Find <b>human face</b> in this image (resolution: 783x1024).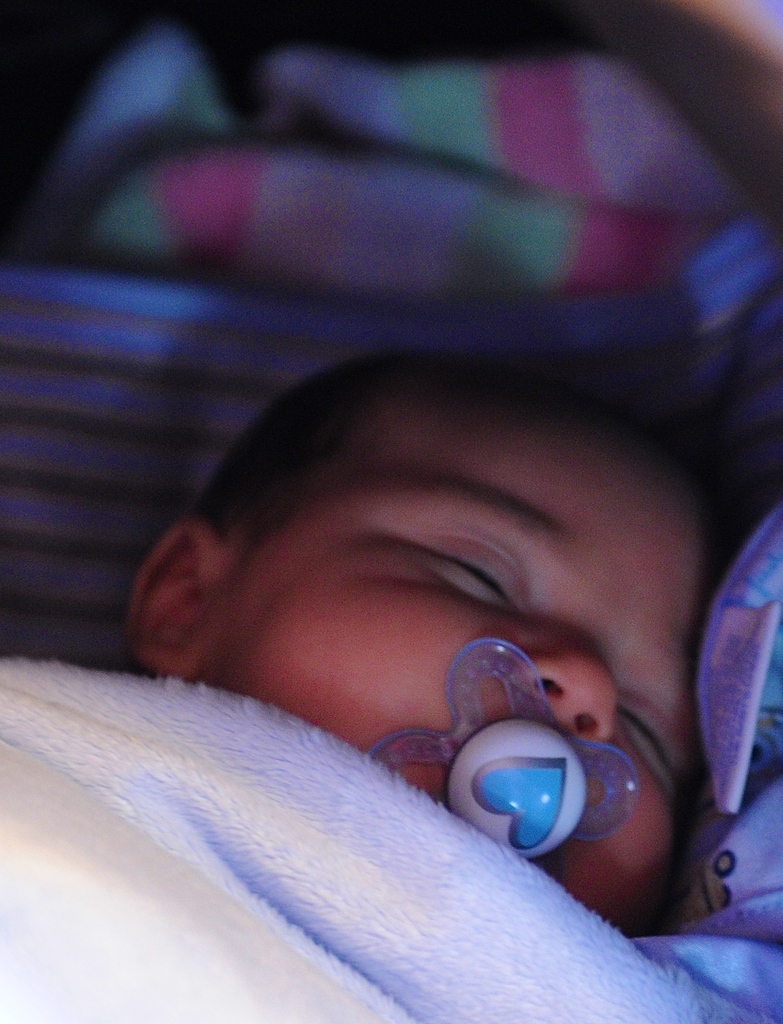
211/386/707/915.
